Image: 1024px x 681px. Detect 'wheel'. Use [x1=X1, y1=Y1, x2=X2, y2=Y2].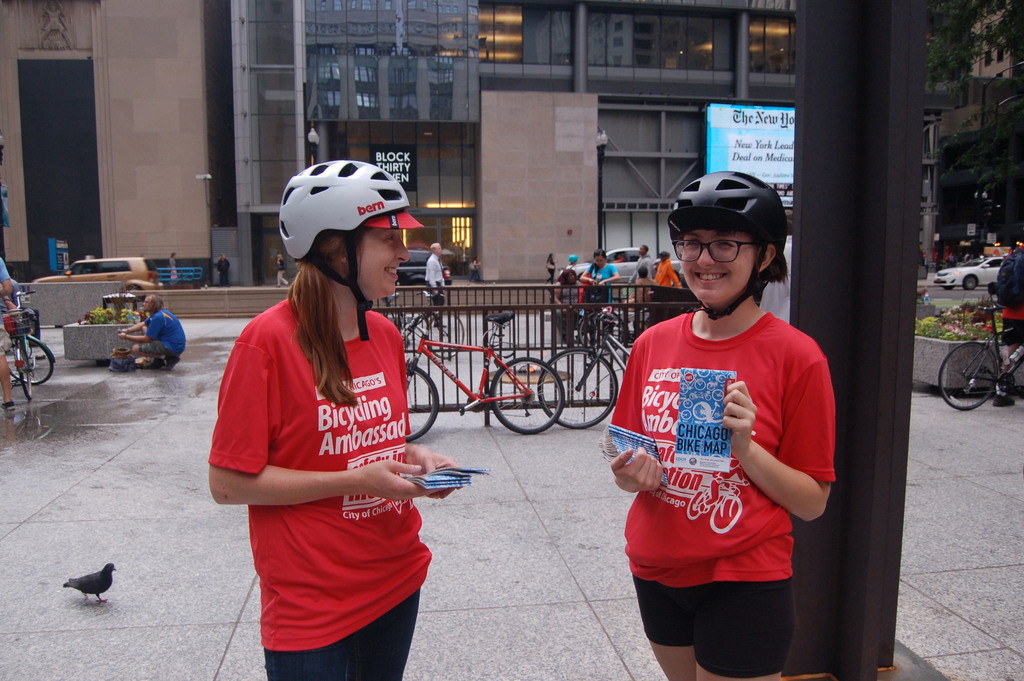
[x1=127, y1=284, x2=141, y2=291].
